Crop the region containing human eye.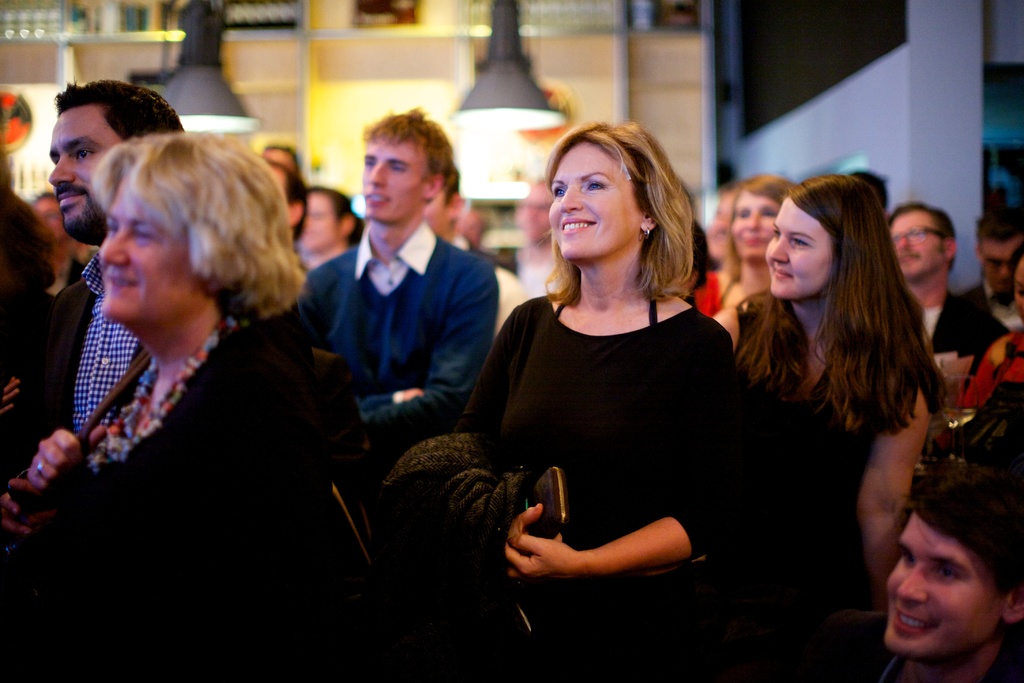
Crop region: locate(69, 145, 99, 162).
